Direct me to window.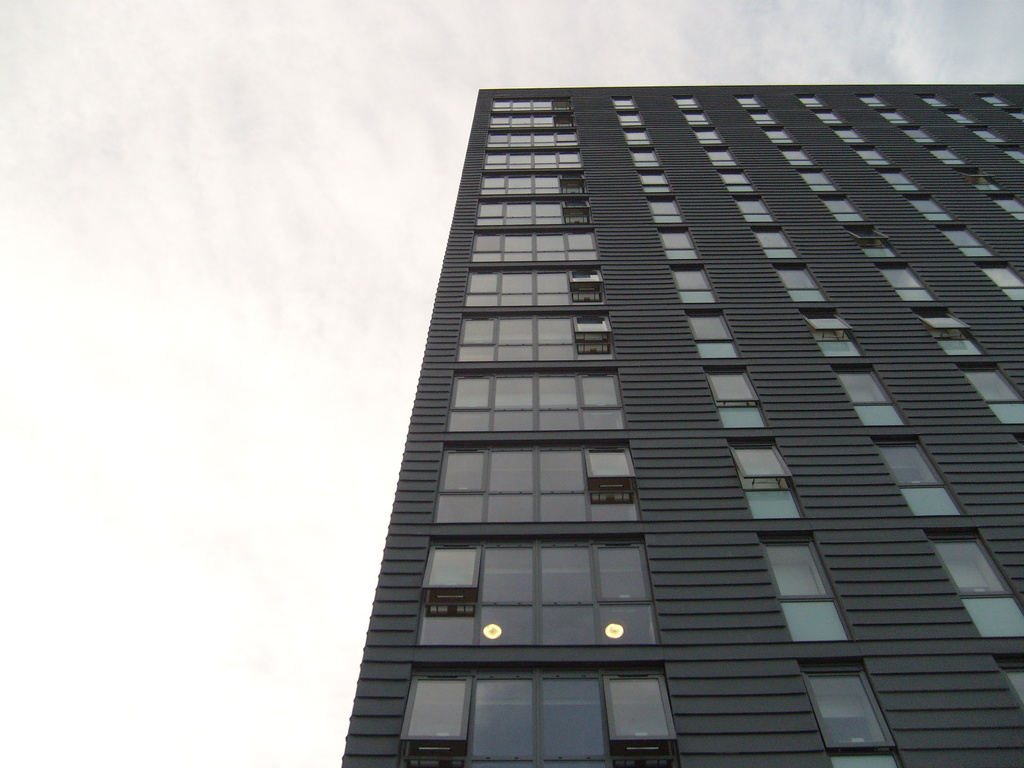
Direction: x1=705 y1=147 x2=734 y2=162.
